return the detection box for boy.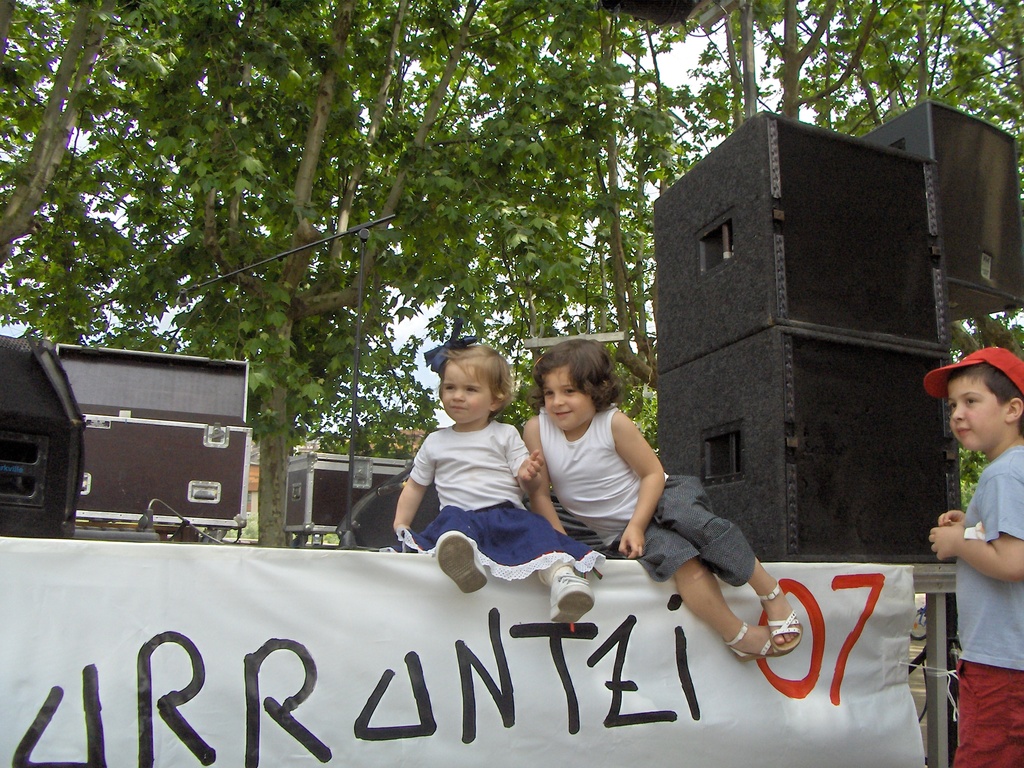
x1=928, y1=328, x2=1023, y2=712.
